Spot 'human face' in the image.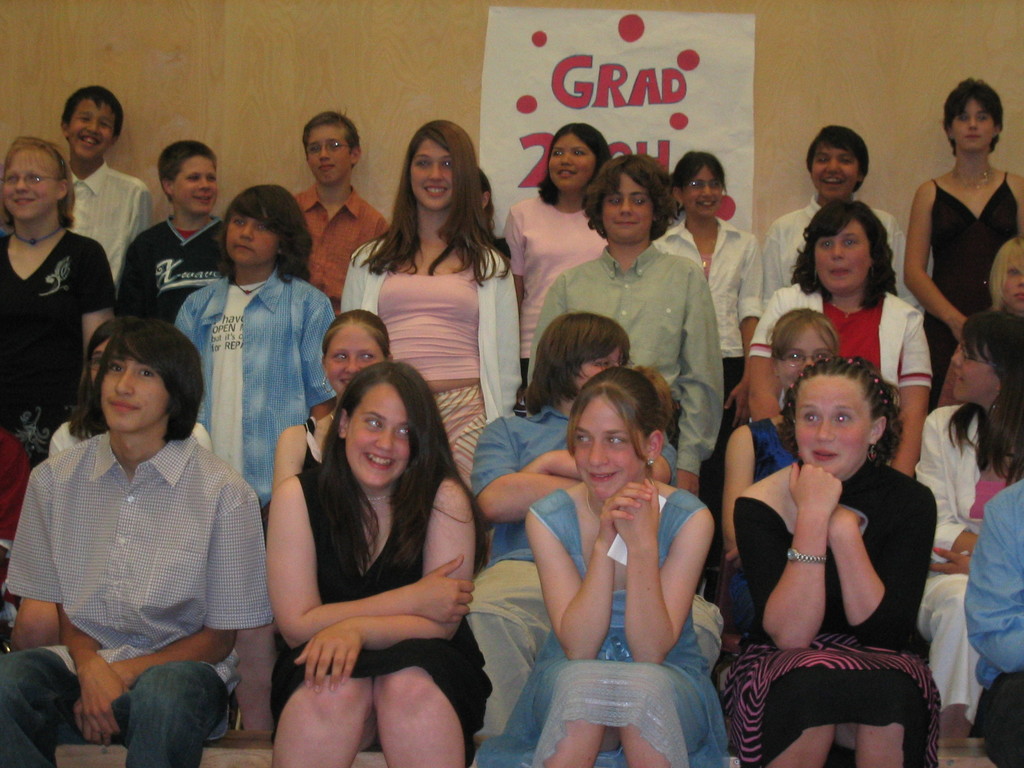
'human face' found at 604/177/652/246.
